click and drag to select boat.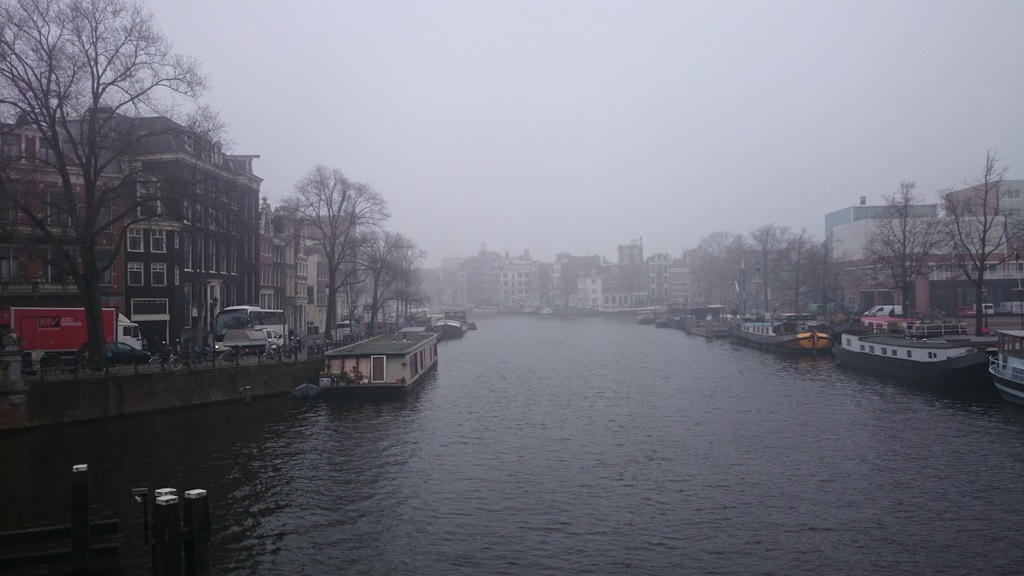
Selection: BBox(986, 324, 1023, 397).
